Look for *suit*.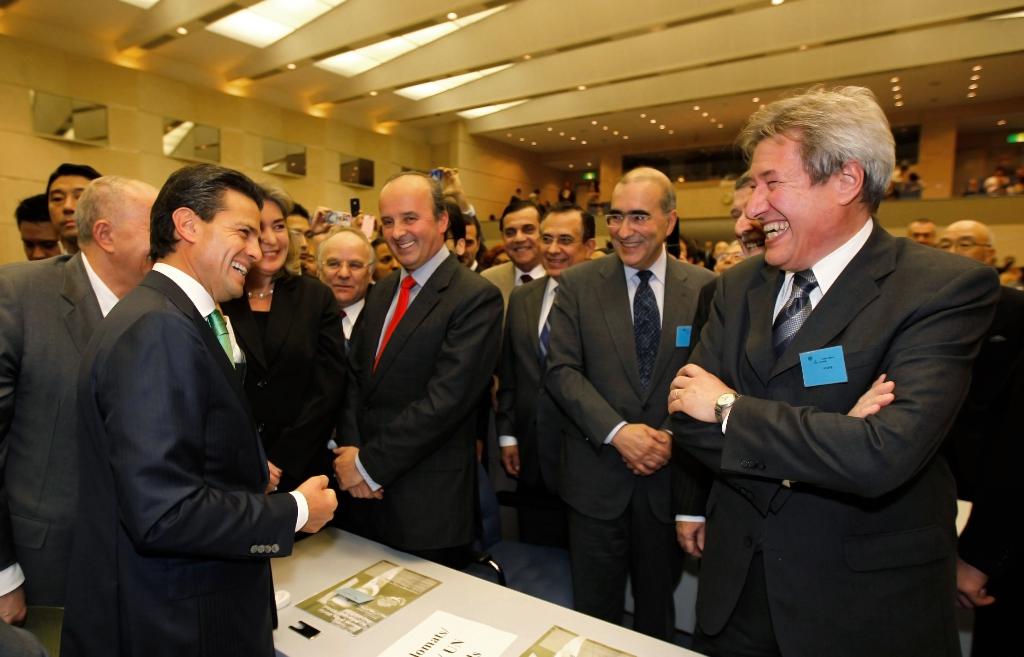
Found: 669, 272, 716, 522.
